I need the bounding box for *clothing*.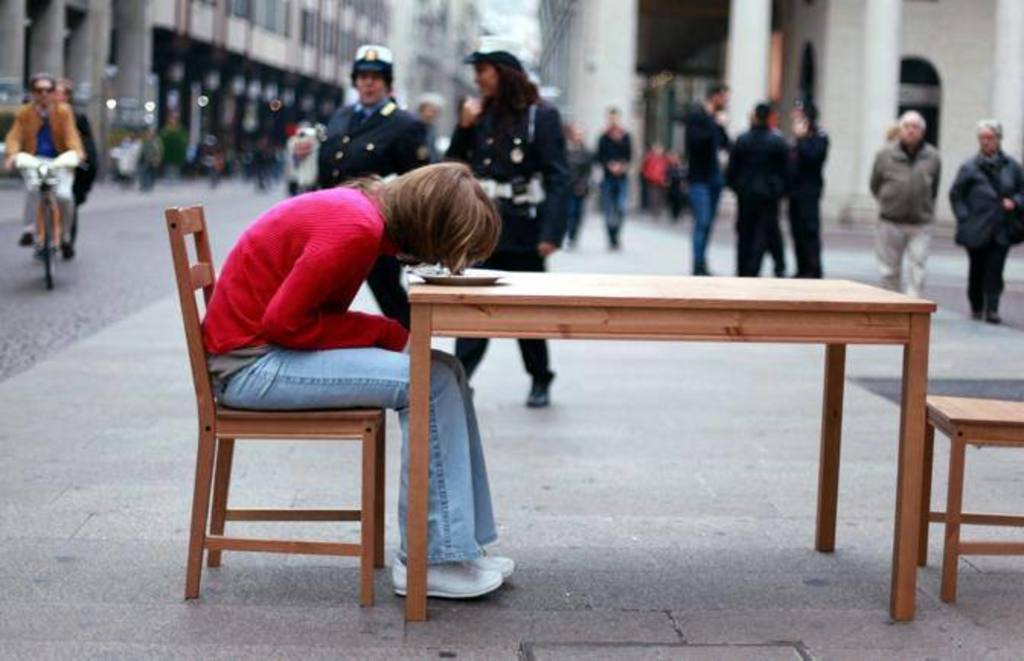
Here it is: box(442, 91, 565, 385).
